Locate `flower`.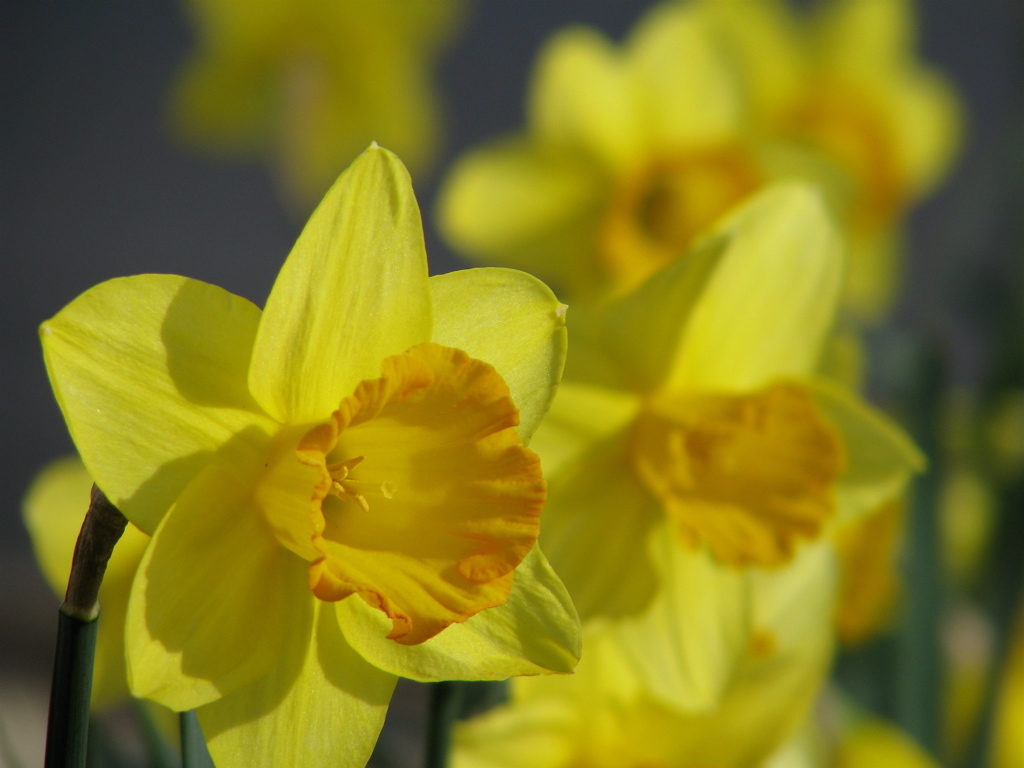
Bounding box: BBox(447, 555, 1023, 767).
